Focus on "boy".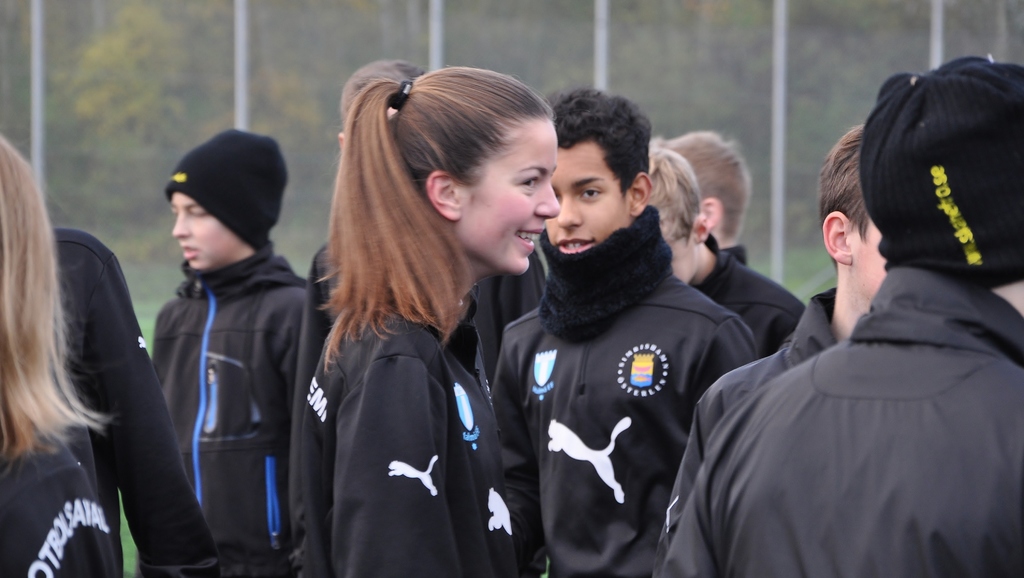
Focused at x1=660 y1=56 x2=1023 y2=577.
